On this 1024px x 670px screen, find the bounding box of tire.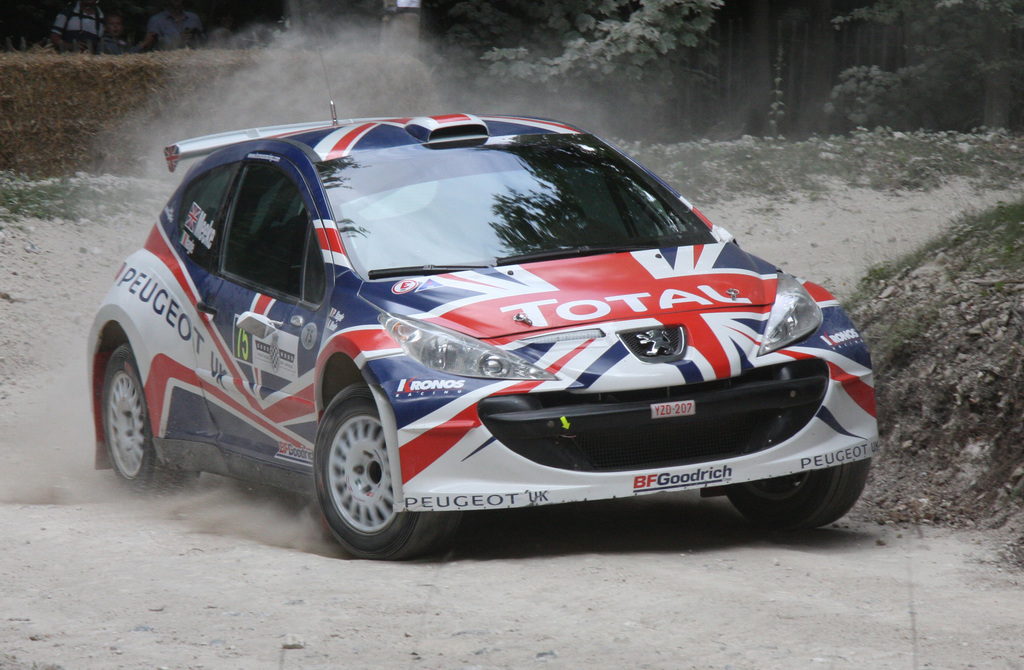
Bounding box: box(727, 459, 869, 533).
